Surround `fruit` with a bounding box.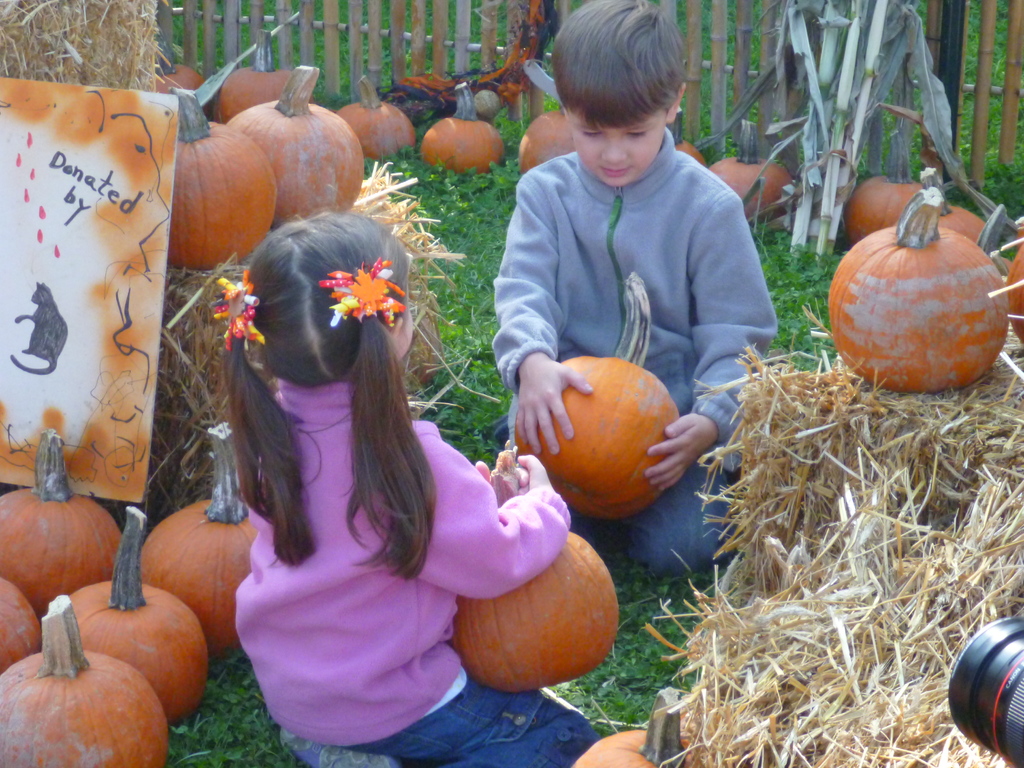
{"left": 841, "top": 172, "right": 960, "bottom": 246}.
